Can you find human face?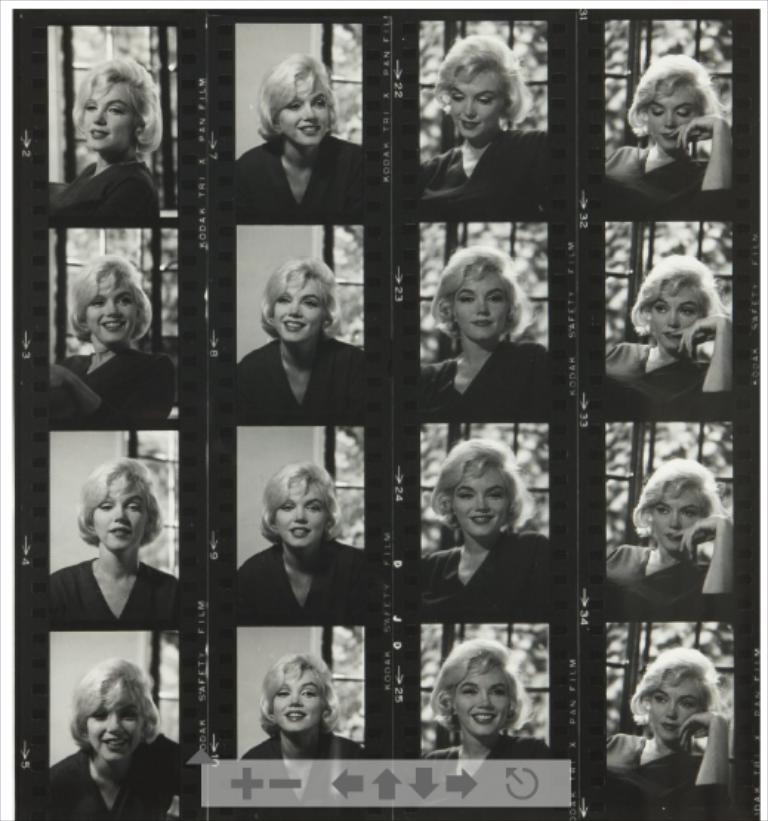
Yes, bounding box: locate(447, 68, 509, 135).
